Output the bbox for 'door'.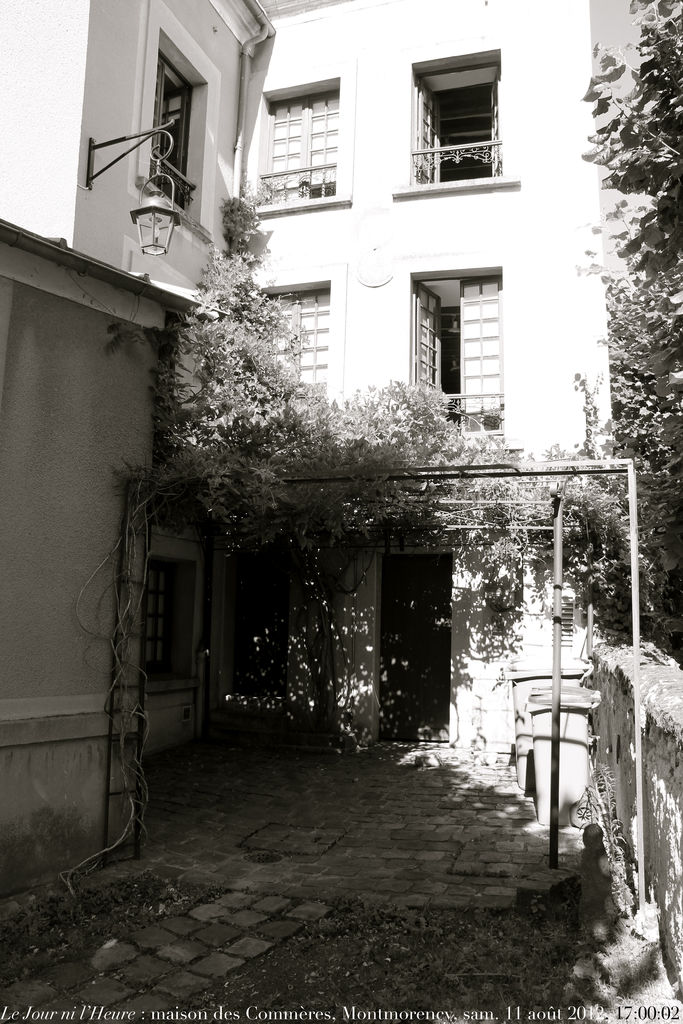
x1=141, y1=532, x2=206, y2=759.
